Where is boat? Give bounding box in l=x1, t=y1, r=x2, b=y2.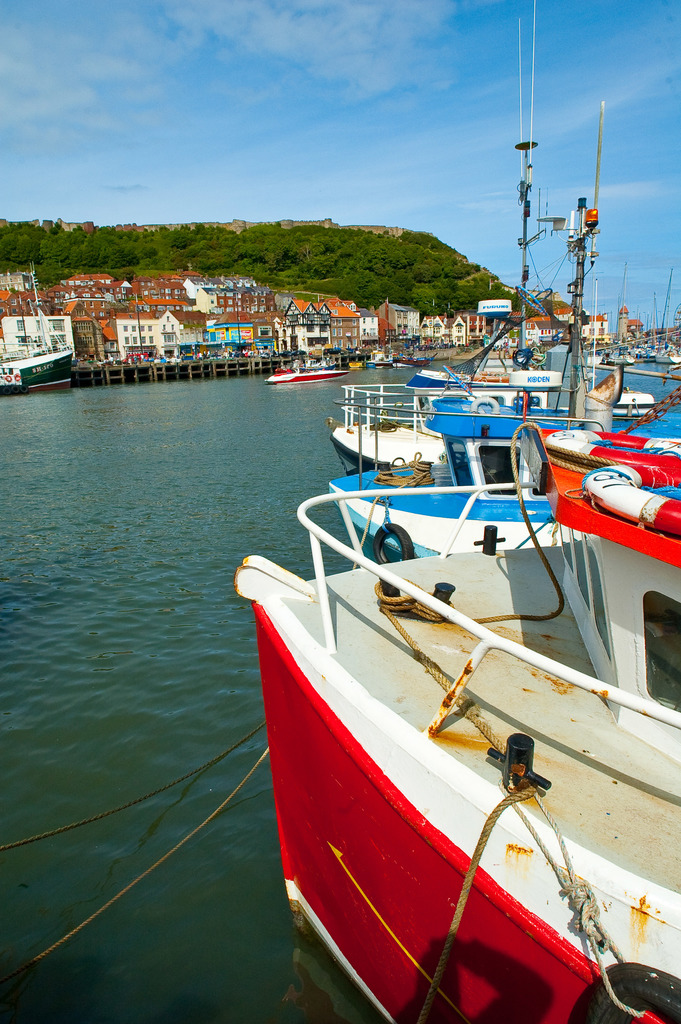
l=344, t=360, r=361, b=364.
